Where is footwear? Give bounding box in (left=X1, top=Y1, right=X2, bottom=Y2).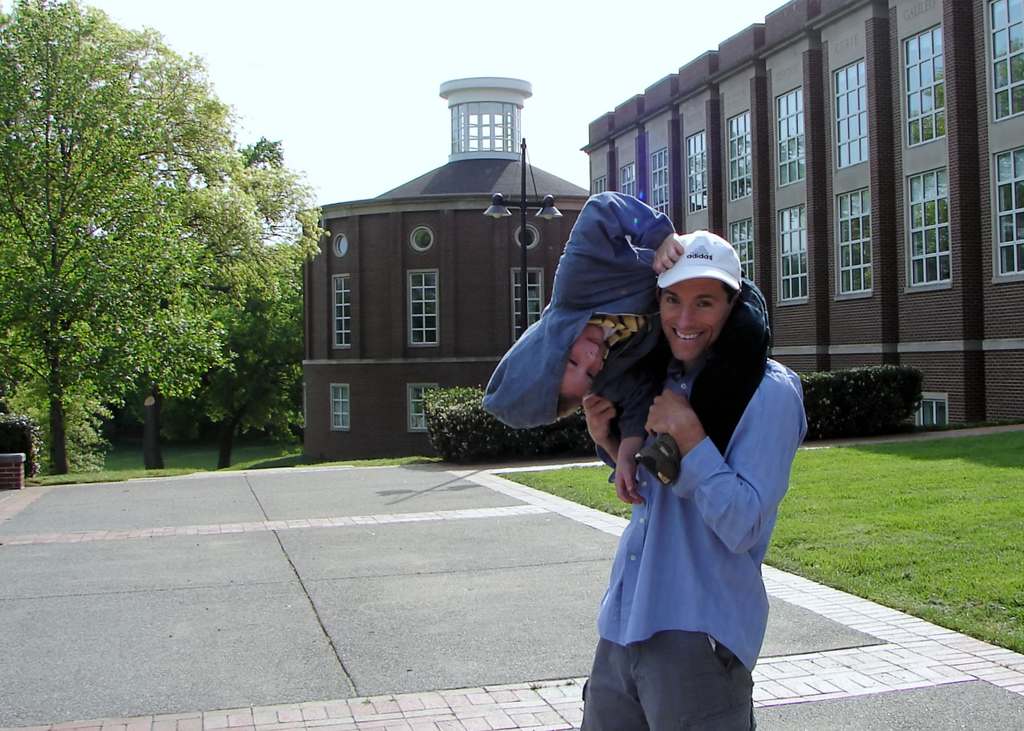
(left=632, top=432, right=676, bottom=487).
